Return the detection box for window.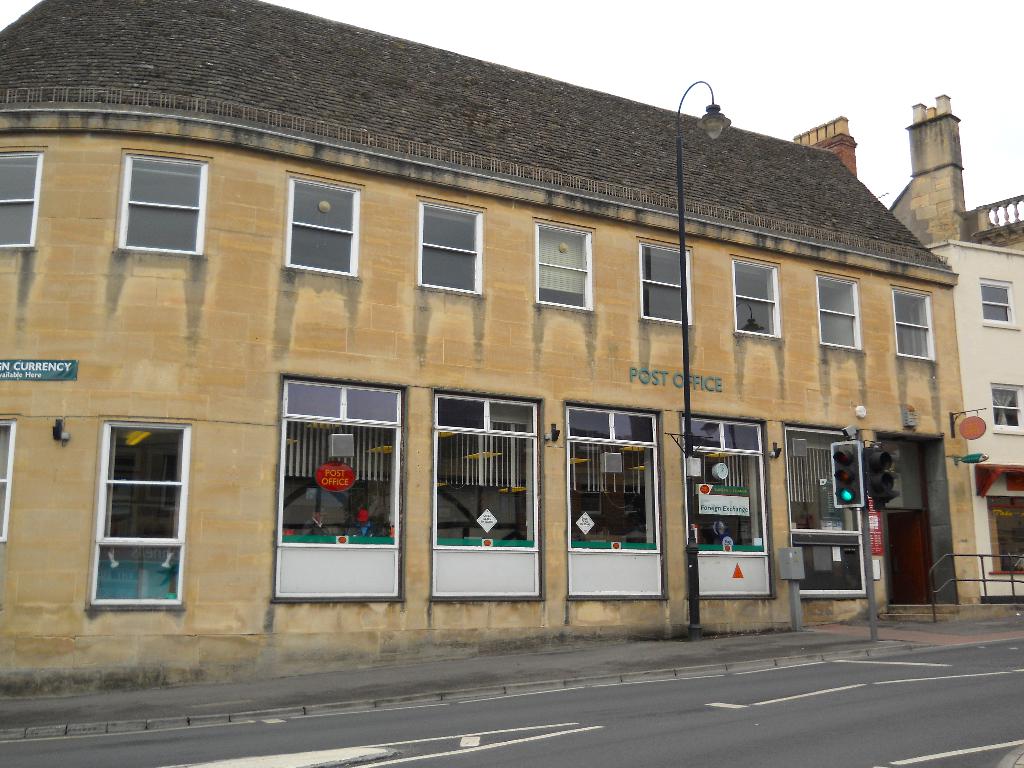
(left=680, top=413, right=774, bottom=600).
